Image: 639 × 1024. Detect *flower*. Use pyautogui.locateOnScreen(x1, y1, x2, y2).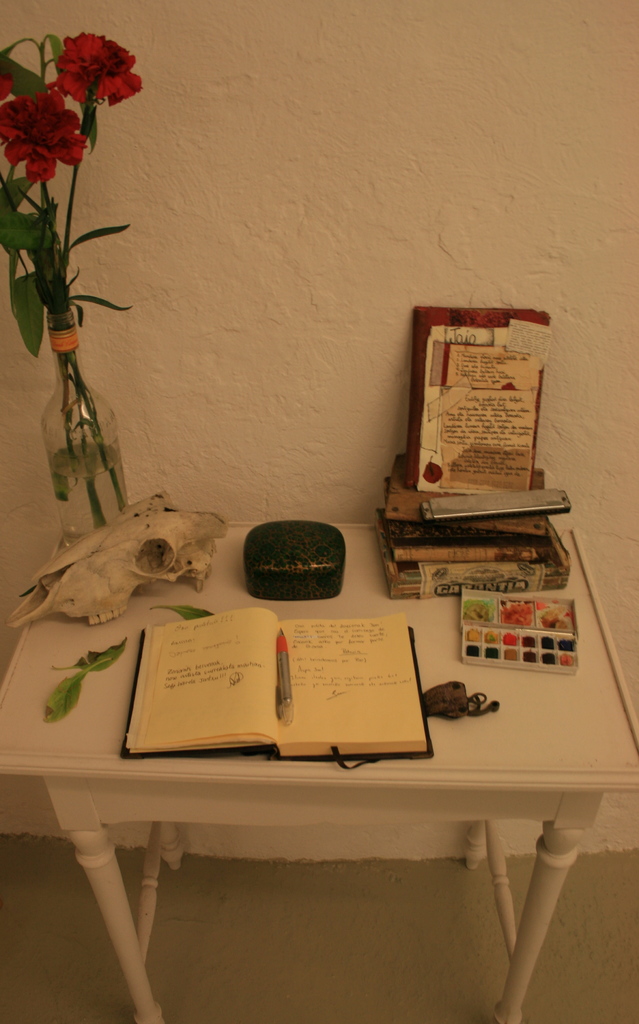
pyautogui.locateOnScreen(56, 25, 142, 109).
